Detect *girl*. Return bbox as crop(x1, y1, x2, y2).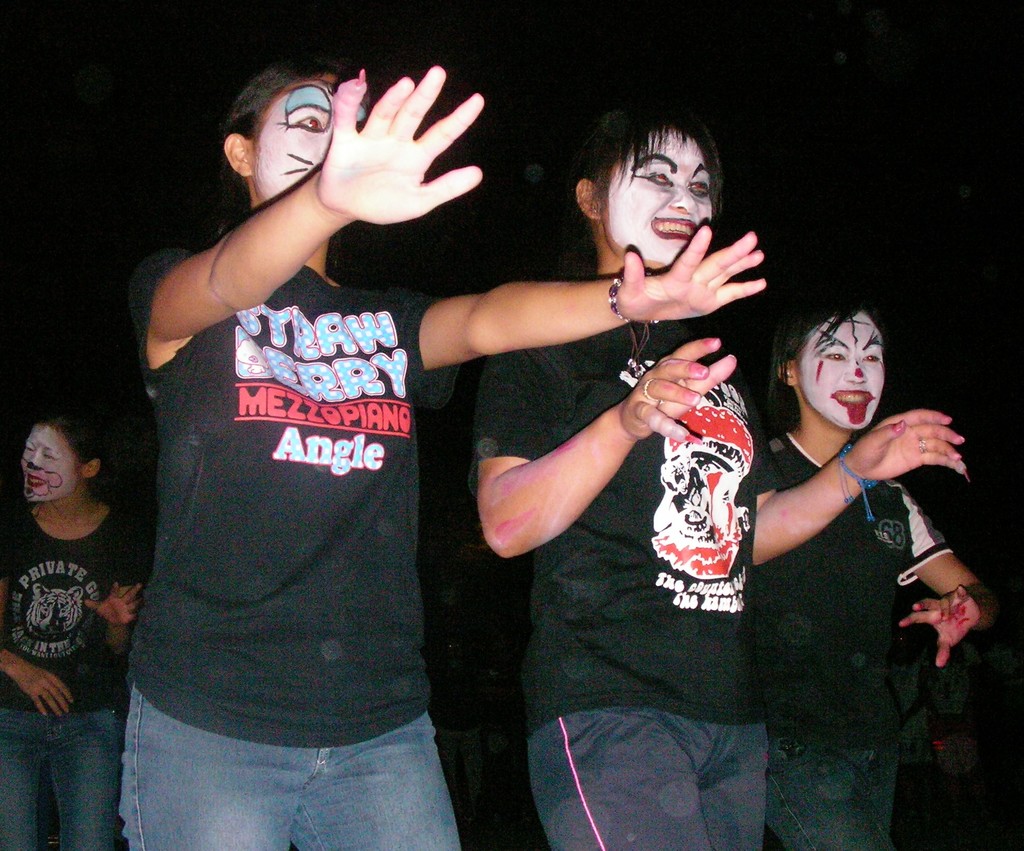
crop(0, 412, 143, 850).
